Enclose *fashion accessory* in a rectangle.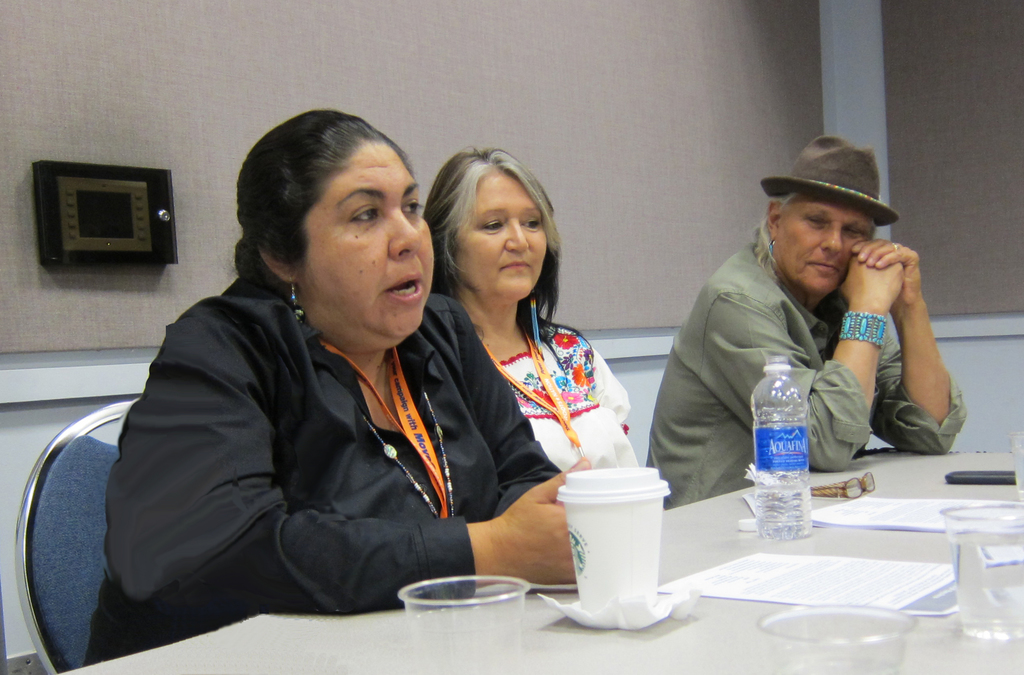
select_region(890, 240, 899, 250).
